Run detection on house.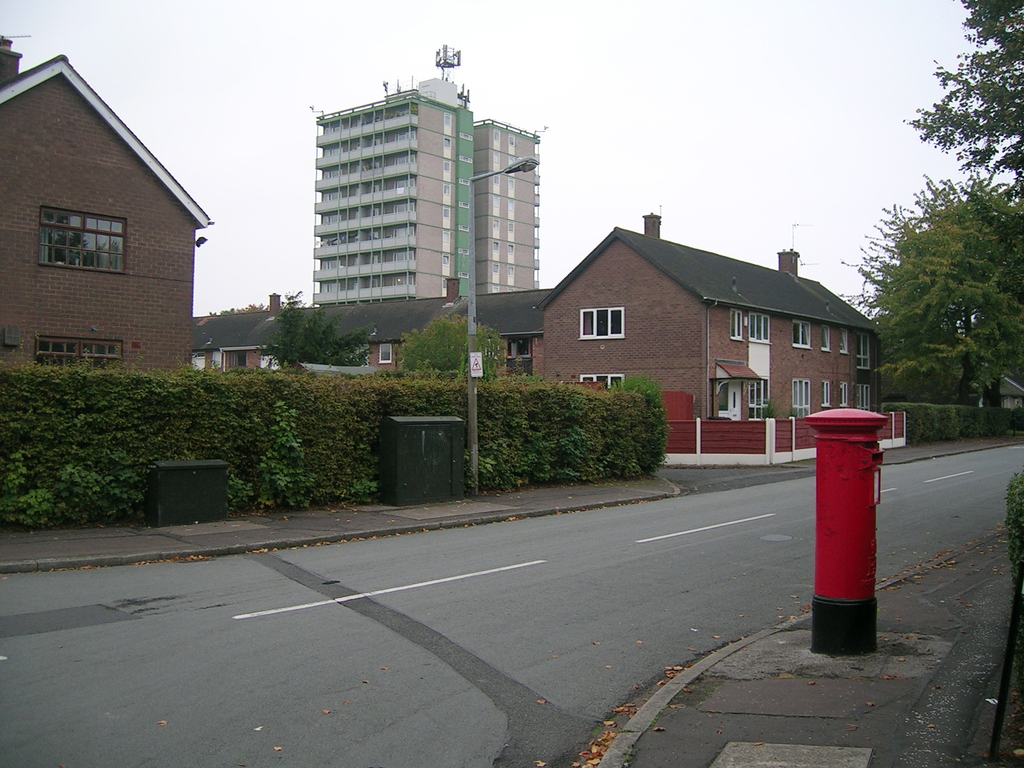
Result: (0,35,214,384).
